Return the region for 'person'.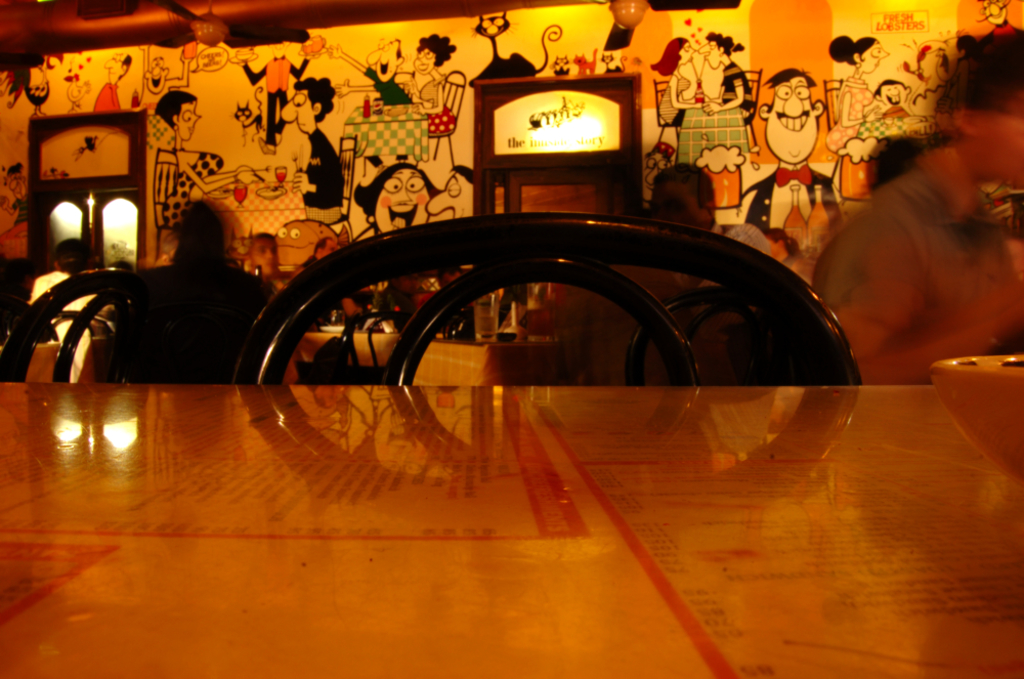
(x1=112, y1=190, x2=269, y2=381).
